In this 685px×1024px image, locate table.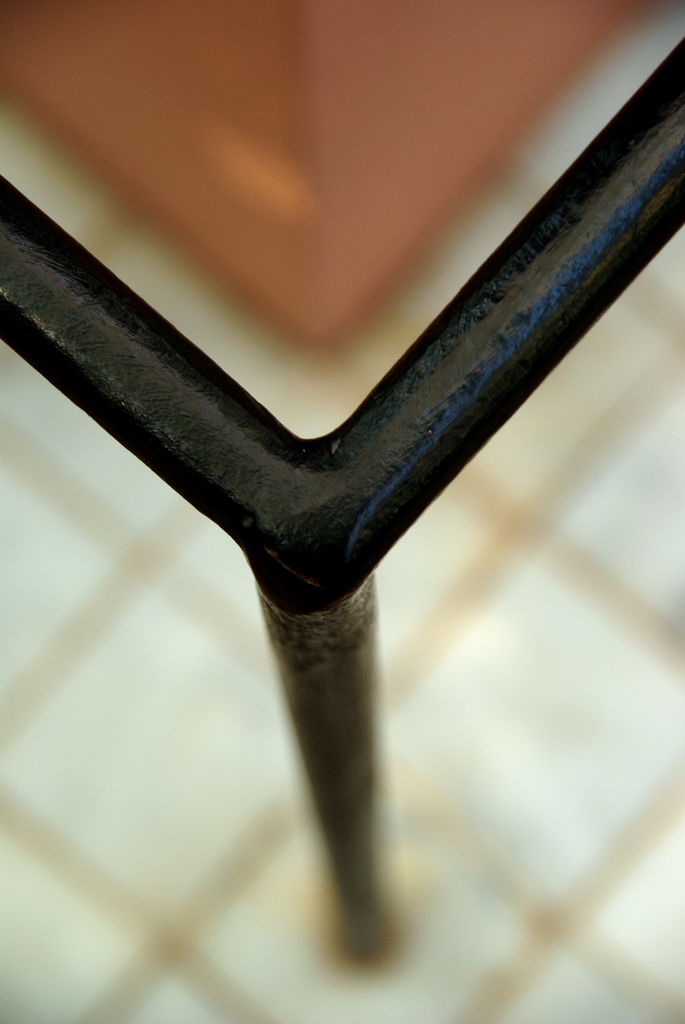
Bounding box: region(0, 0, 684, 964).
